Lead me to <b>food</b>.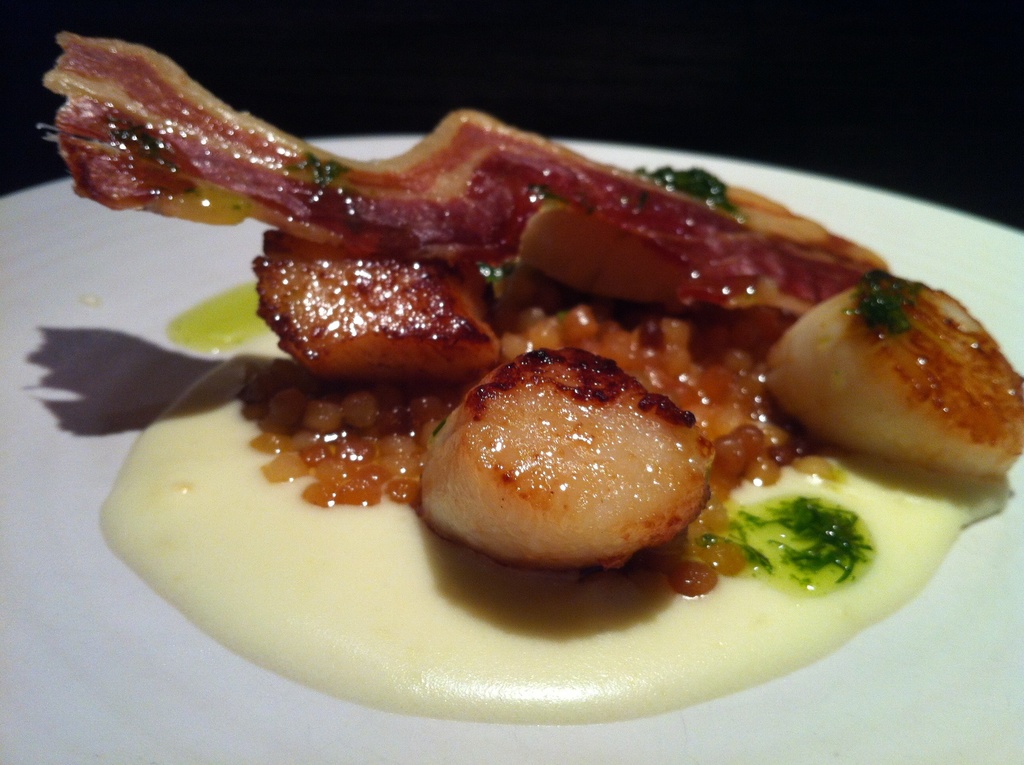
Lead to pyautogui.locateOnScreen(44, 28, 1023, 595).
